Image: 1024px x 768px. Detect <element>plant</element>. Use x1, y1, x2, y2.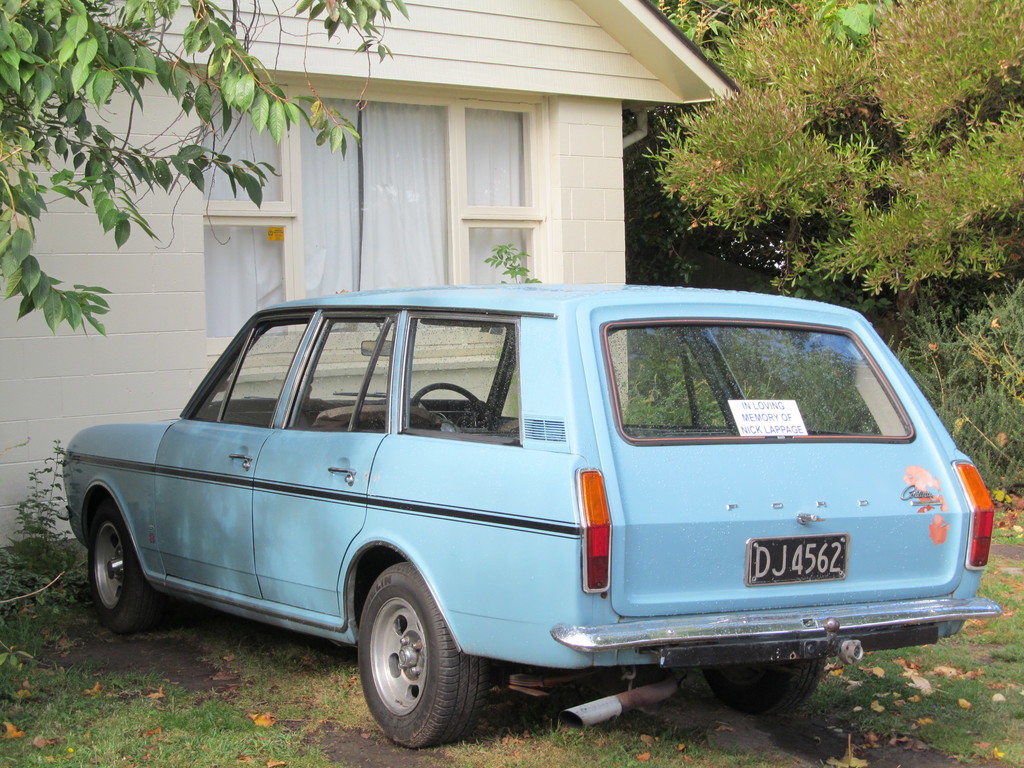
899, 268, 1023, 498.
